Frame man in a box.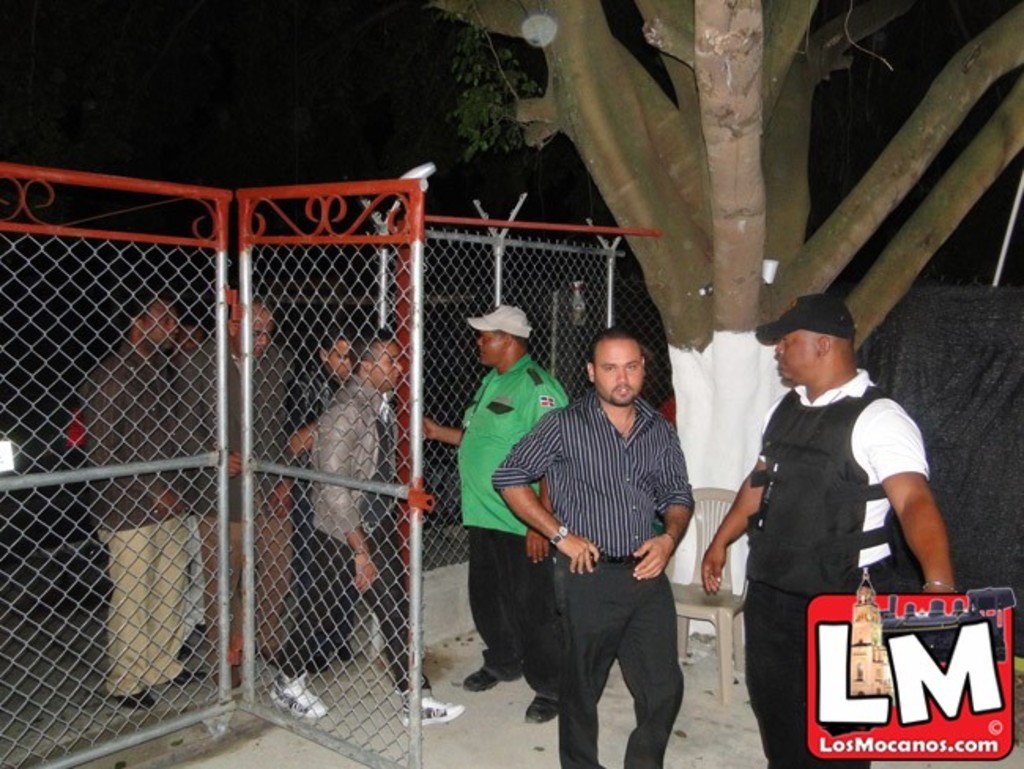
bbox(284, 332, 367, 668).
